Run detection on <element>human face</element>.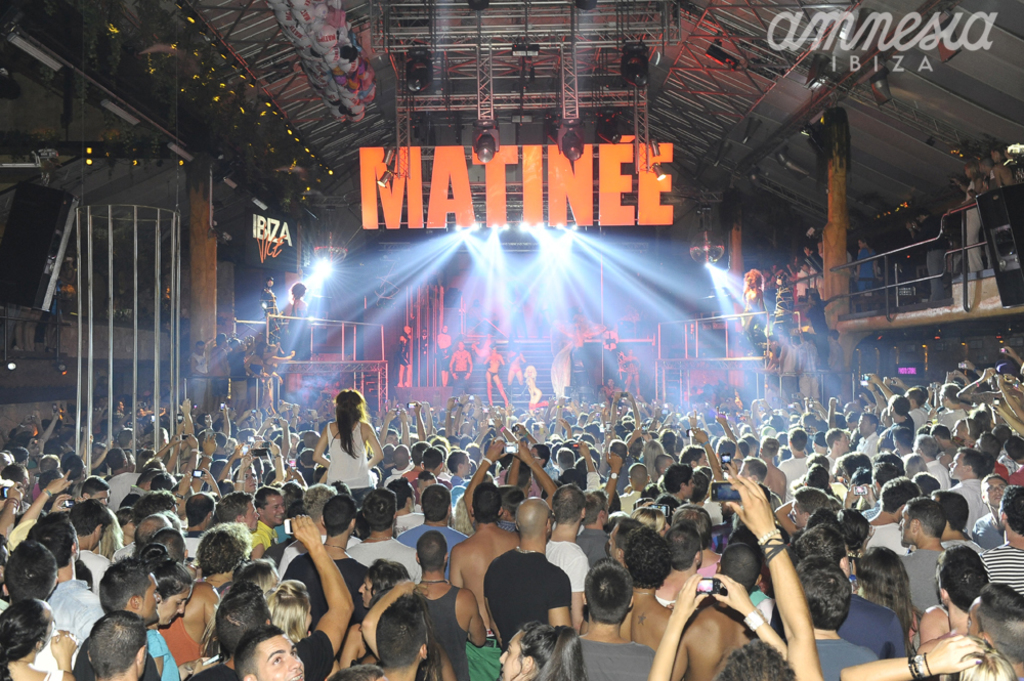
Result: crop(257, 635, 307, 679).
